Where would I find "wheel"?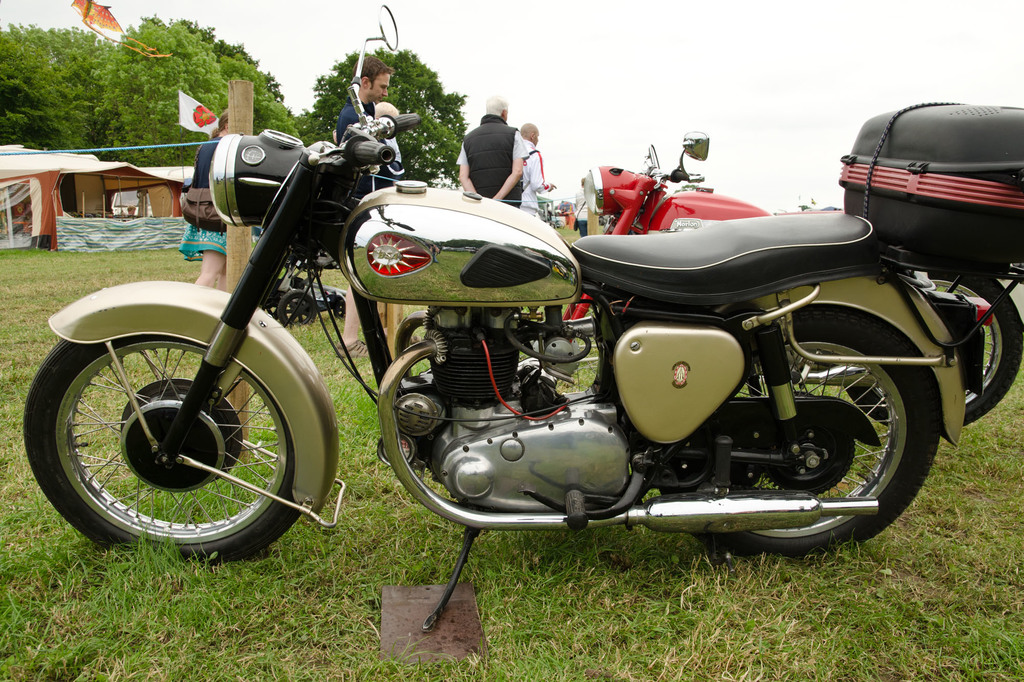
At 840, 278, 1023, 425.
